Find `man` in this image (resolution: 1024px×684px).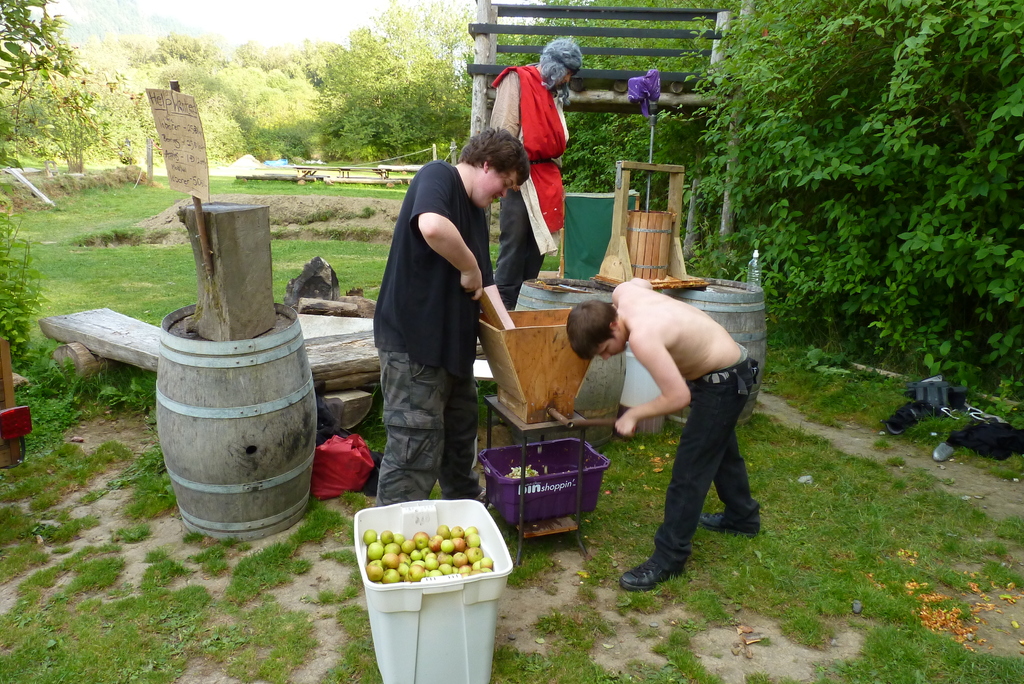
591 256 774 581.
